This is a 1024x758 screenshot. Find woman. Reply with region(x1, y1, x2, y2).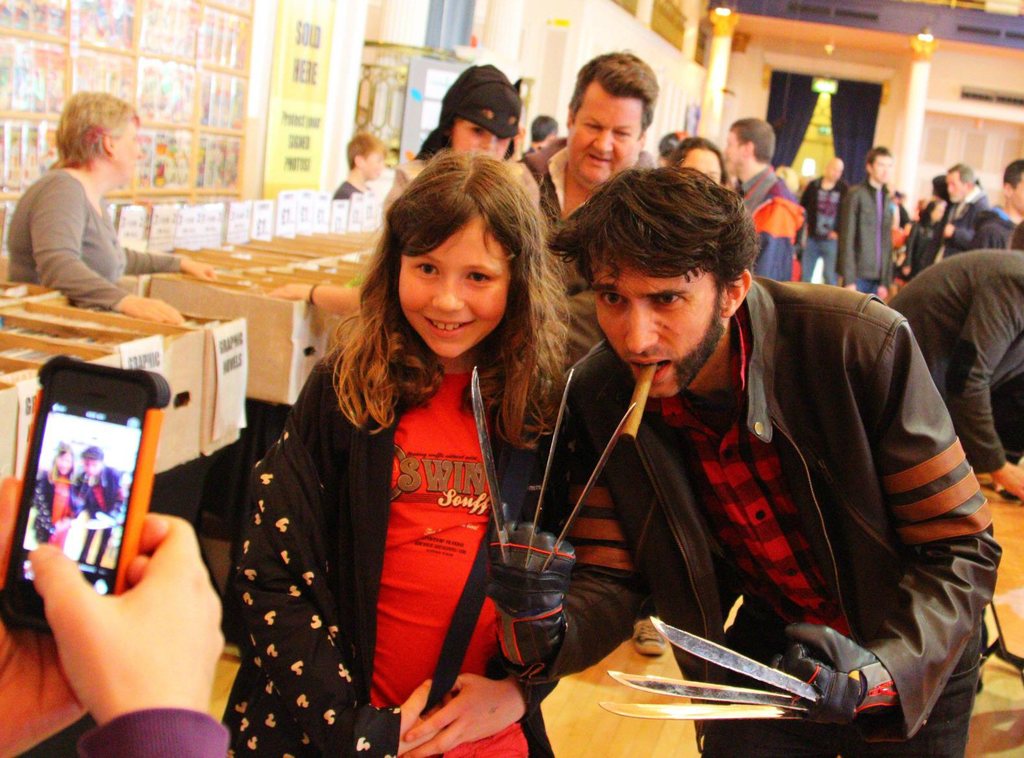
region(3, 90, 169, 311).
